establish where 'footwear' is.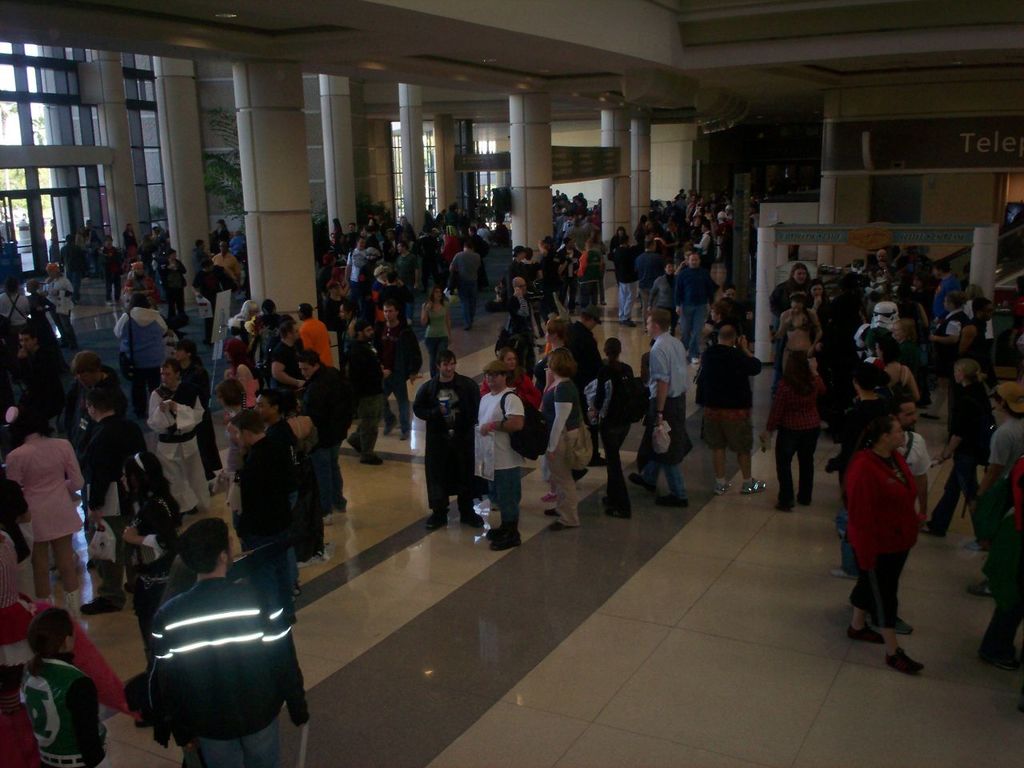
Established at 320/514/334/526.
